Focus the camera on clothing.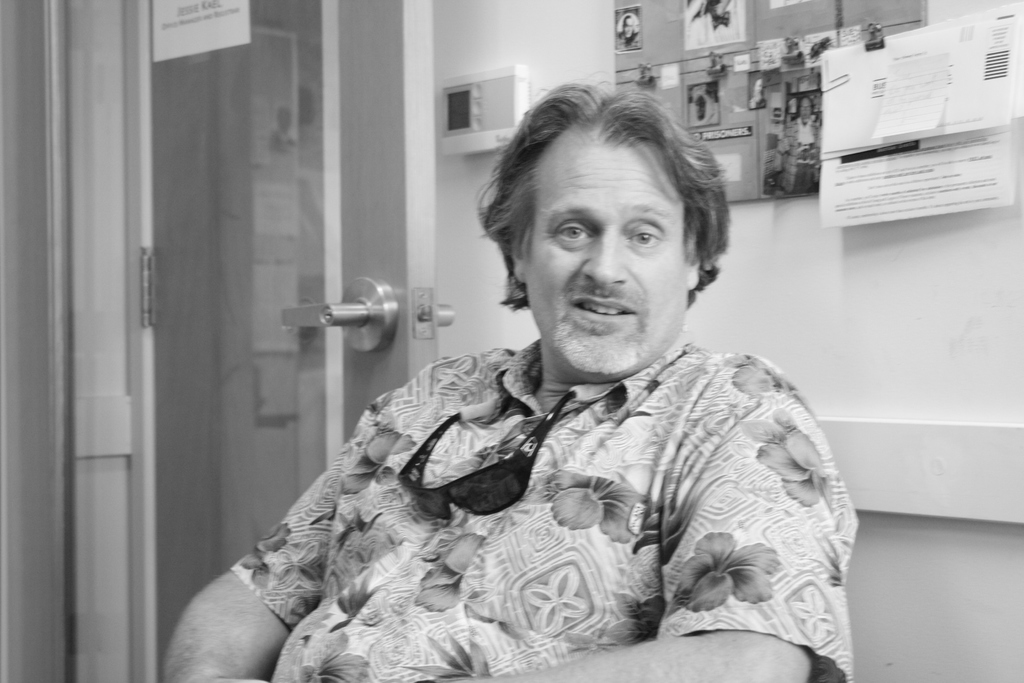
Focus region: 181 296 869 679.
